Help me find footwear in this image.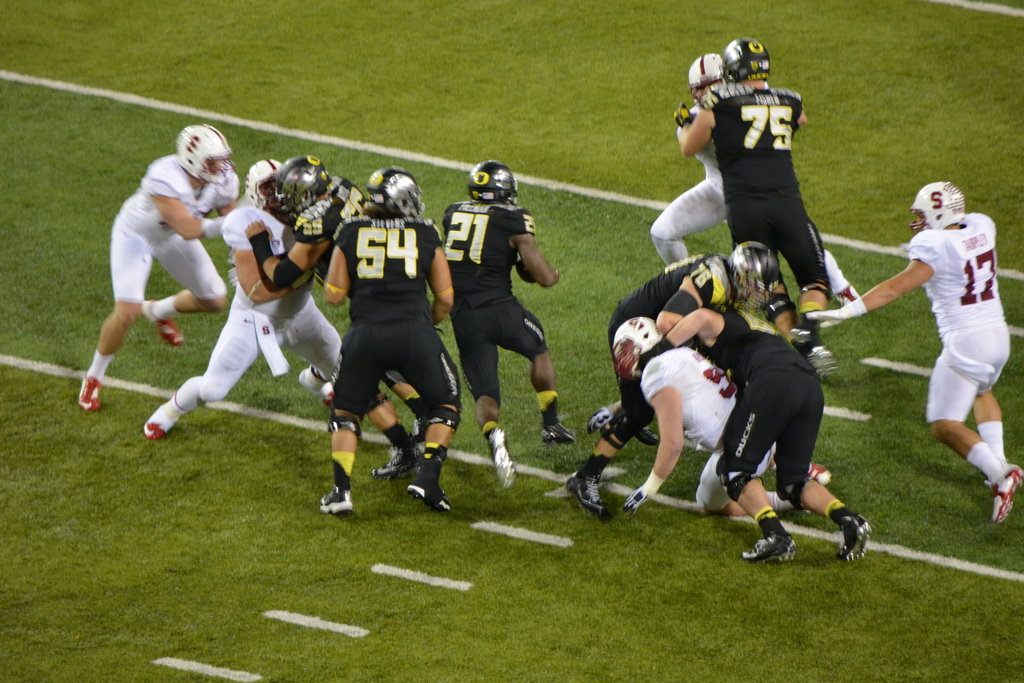
Found it: {"x1": 739, "y1": 531, "x2": 797, "y2": 563}.
